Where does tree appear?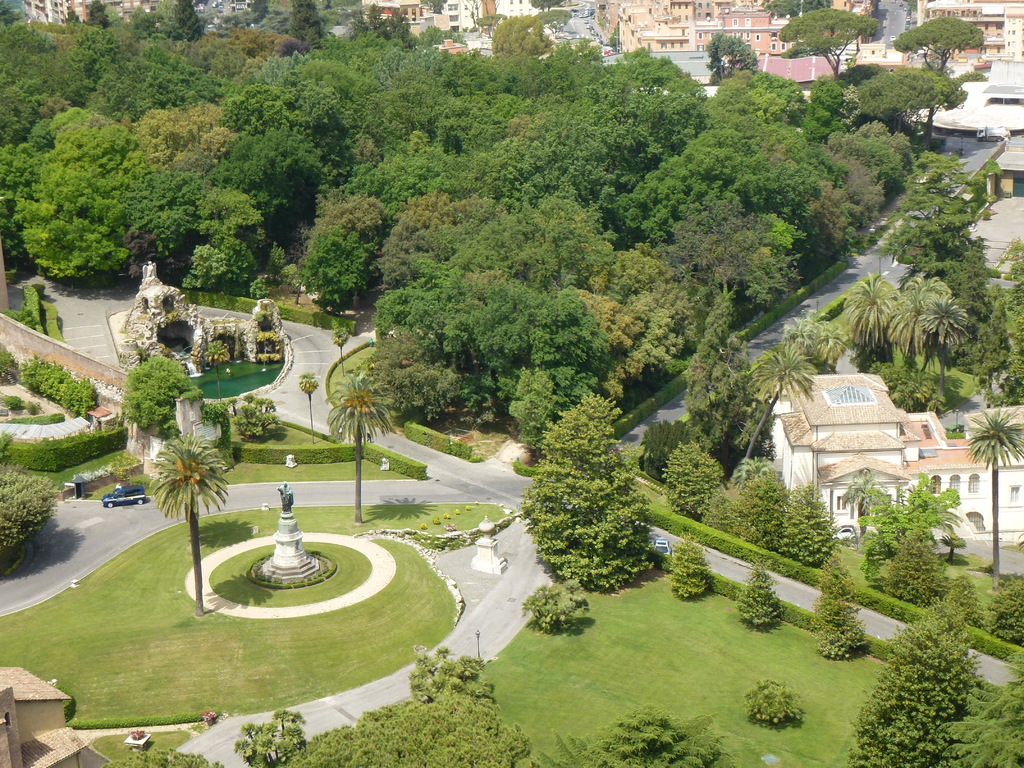
Appears at BBox(852, 471, 969, 610).
